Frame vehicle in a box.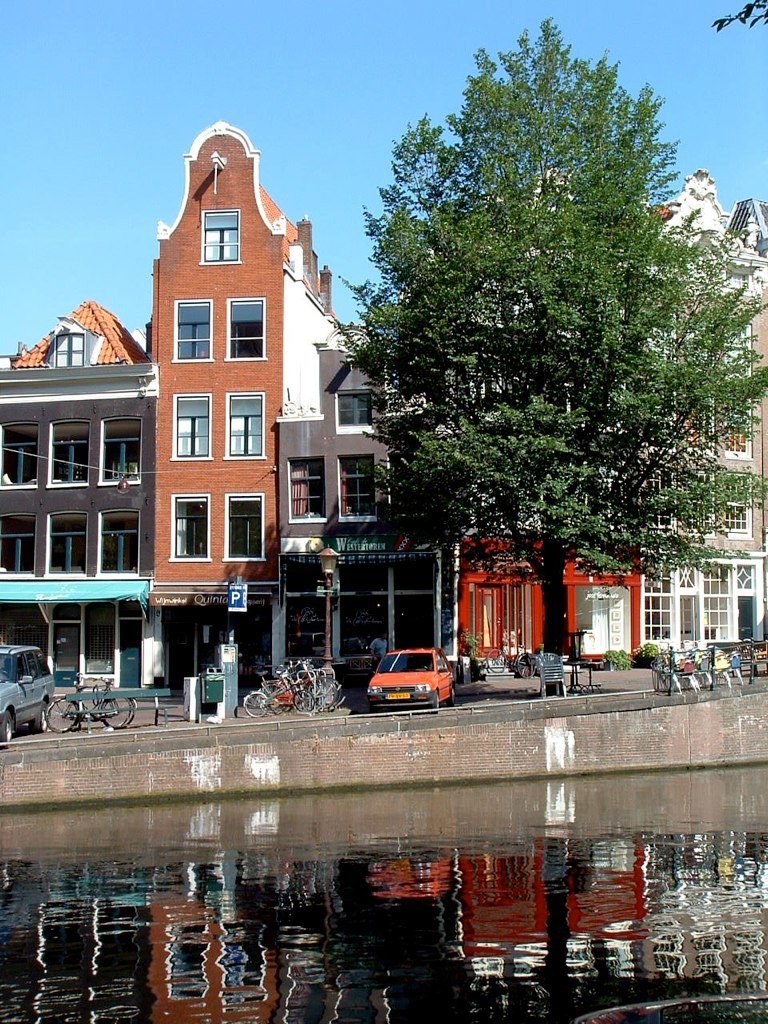
pyautogui.locateOnScreen(368, 642, 465, 709).
